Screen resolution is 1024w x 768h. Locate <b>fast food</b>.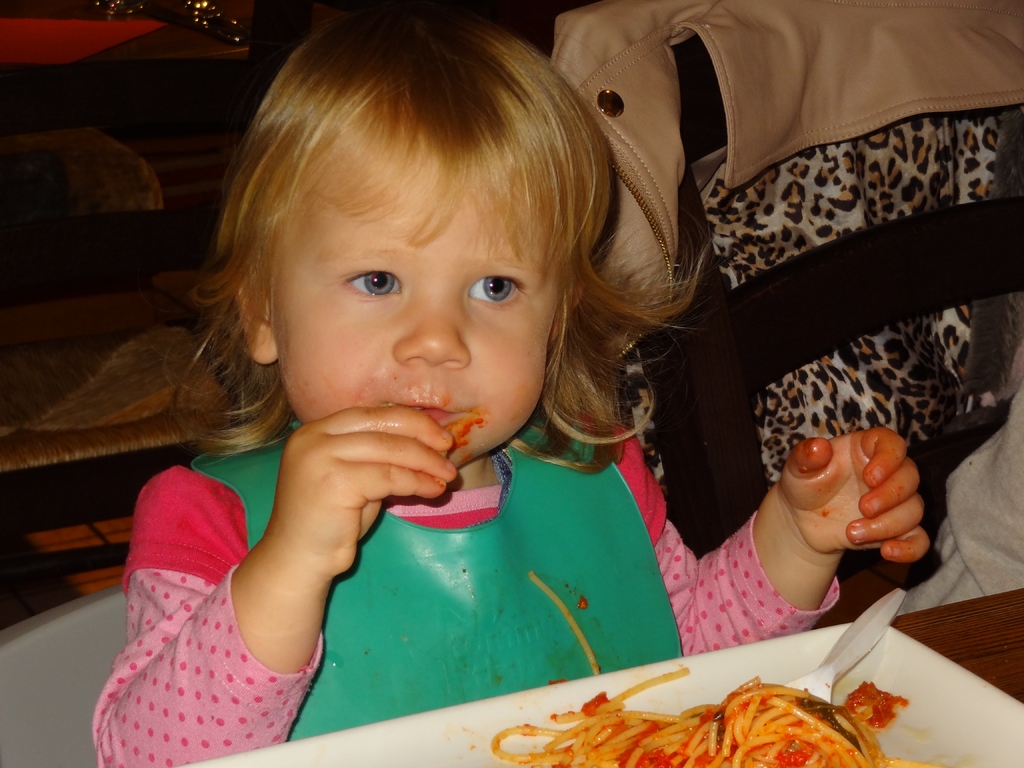
box=[493, 686, 900, 767].
